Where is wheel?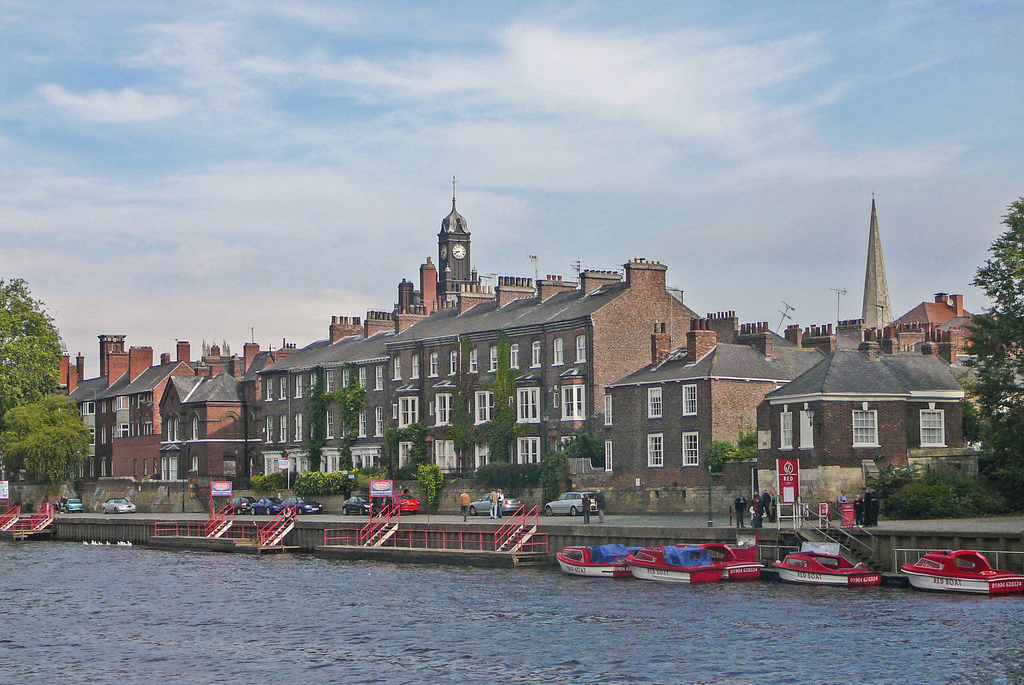
left=360, top=508, right=366, bottom=514.
